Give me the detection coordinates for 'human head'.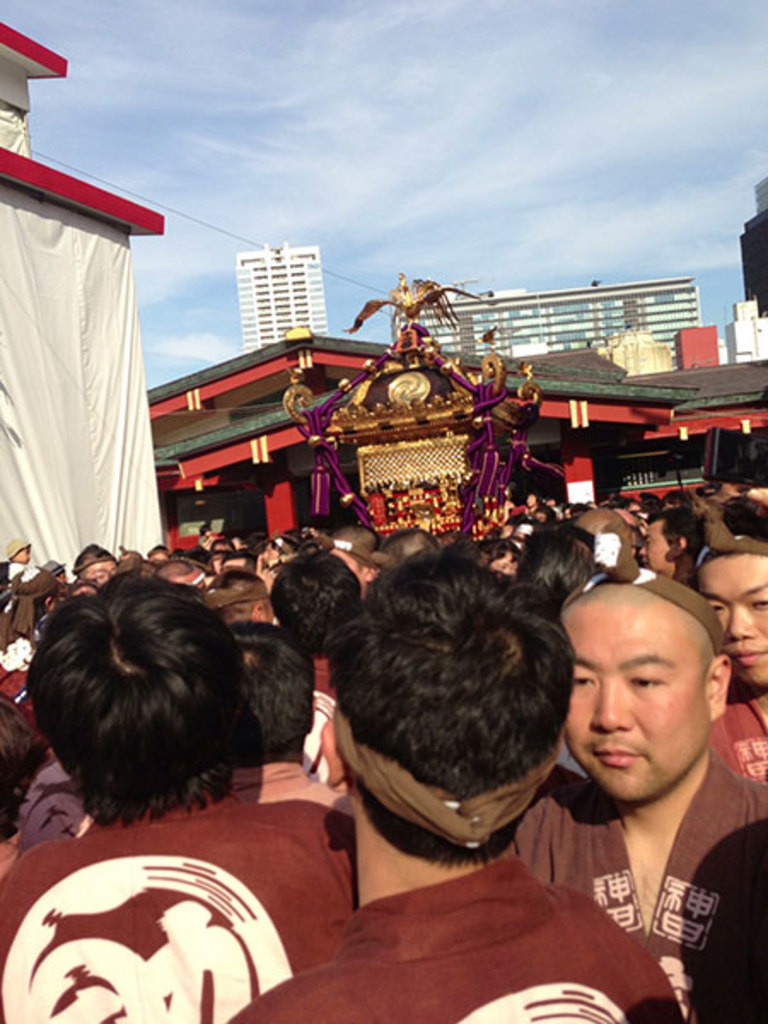
24,570,244,816.
